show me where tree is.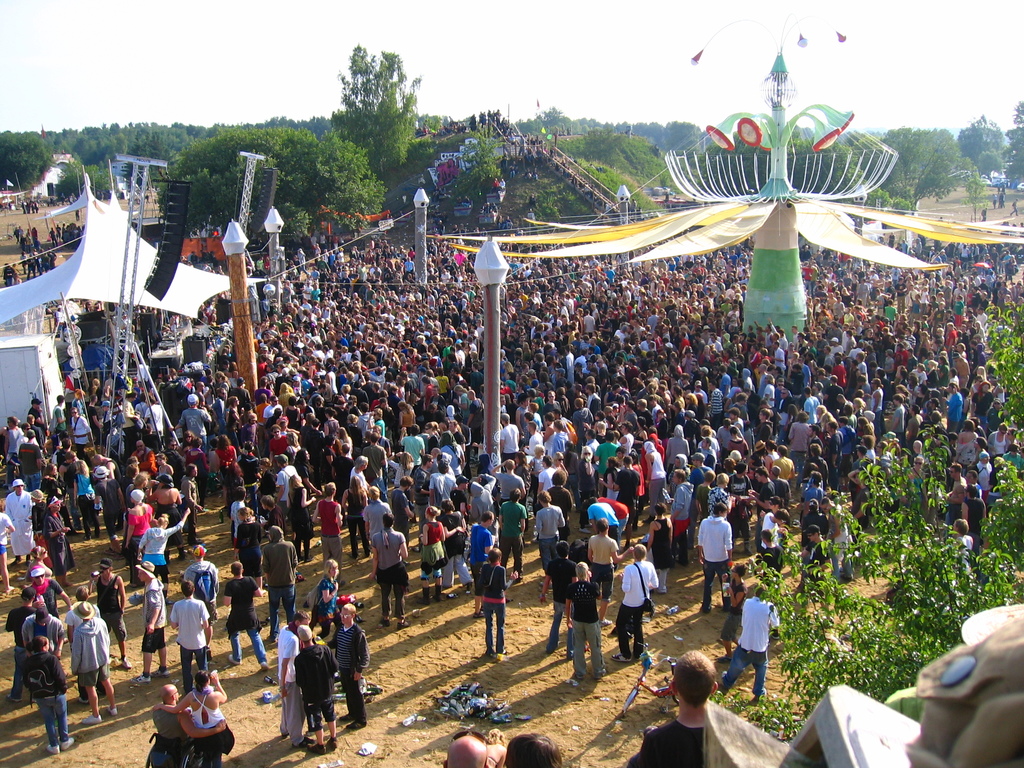
tree is at crop(705, 310, 1023, 745).
